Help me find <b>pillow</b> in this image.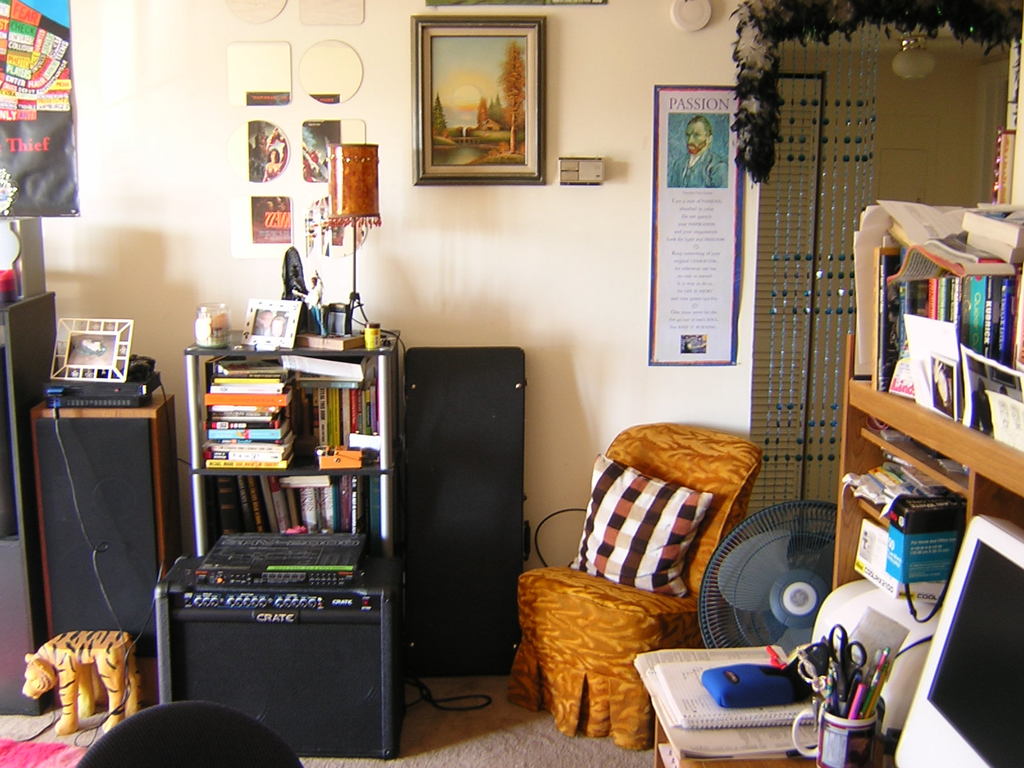
Found it: x1=571 y1=454 x2=710 y2=598.
